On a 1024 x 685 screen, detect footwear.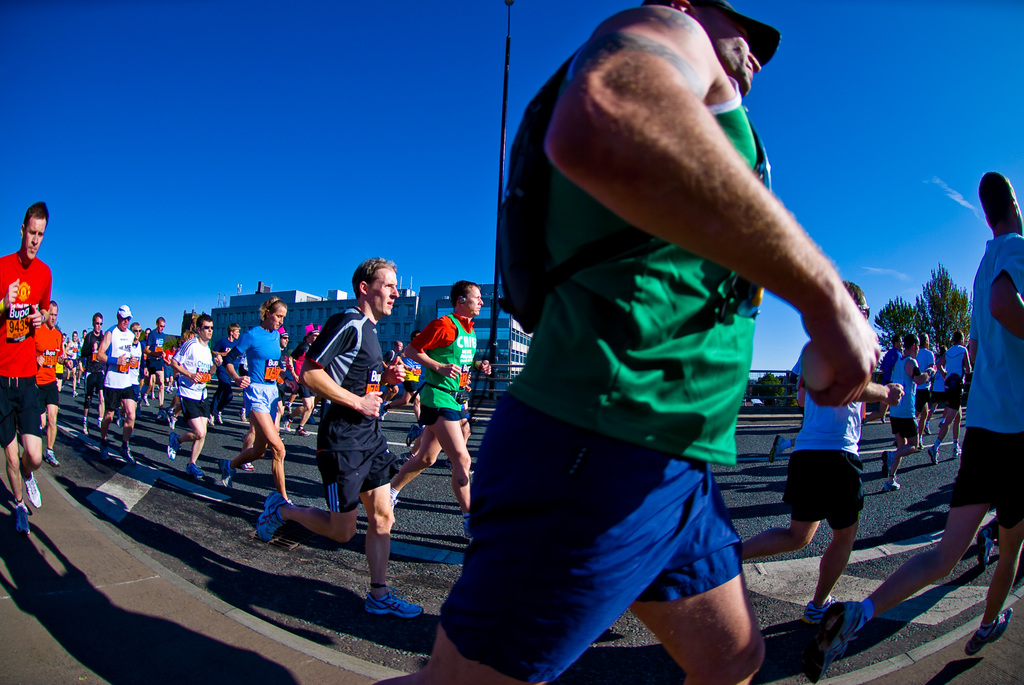
256/493/291/544.
